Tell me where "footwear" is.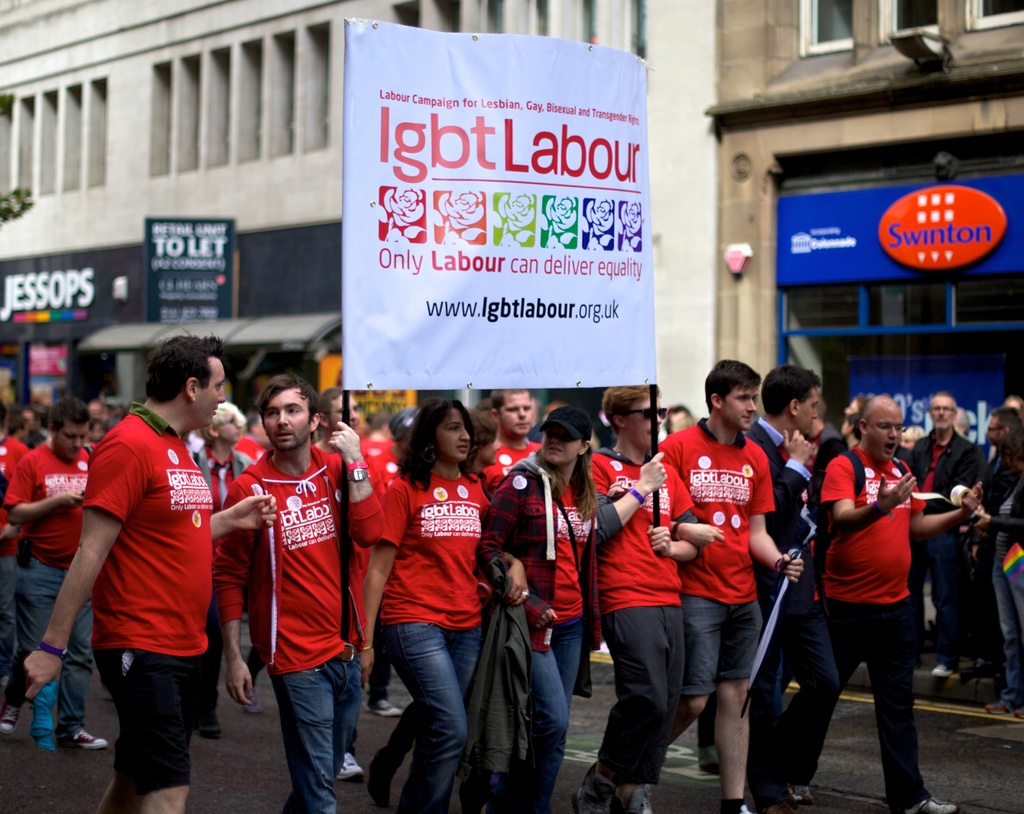
"footwear" is at (329, 749, 365, 782).
